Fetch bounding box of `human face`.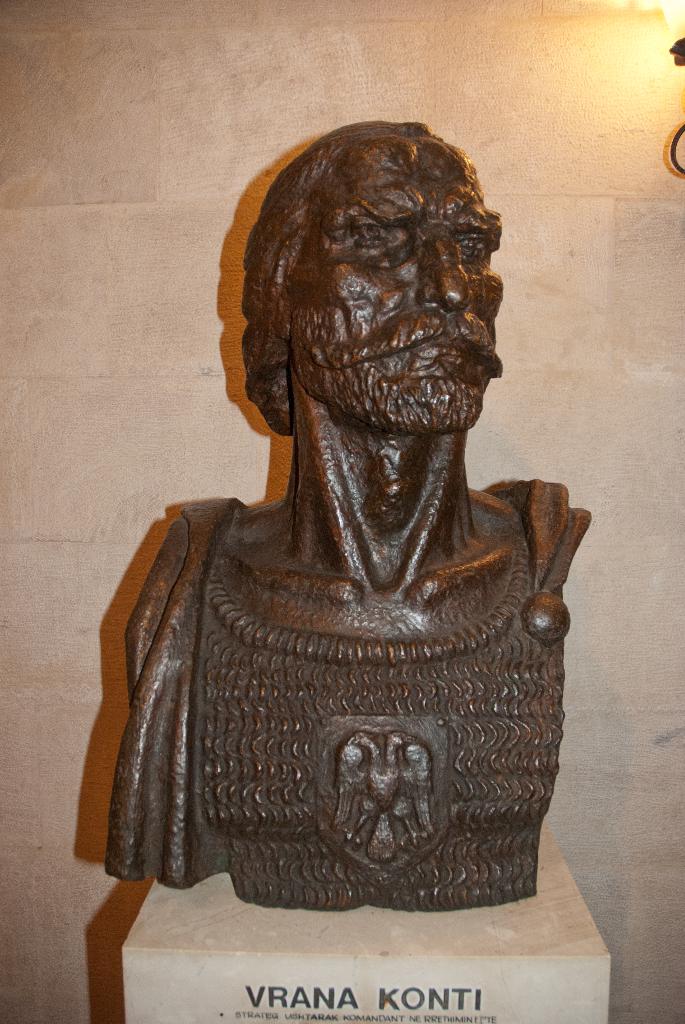
Bbox: BBox(294, 134, 505, 440).
